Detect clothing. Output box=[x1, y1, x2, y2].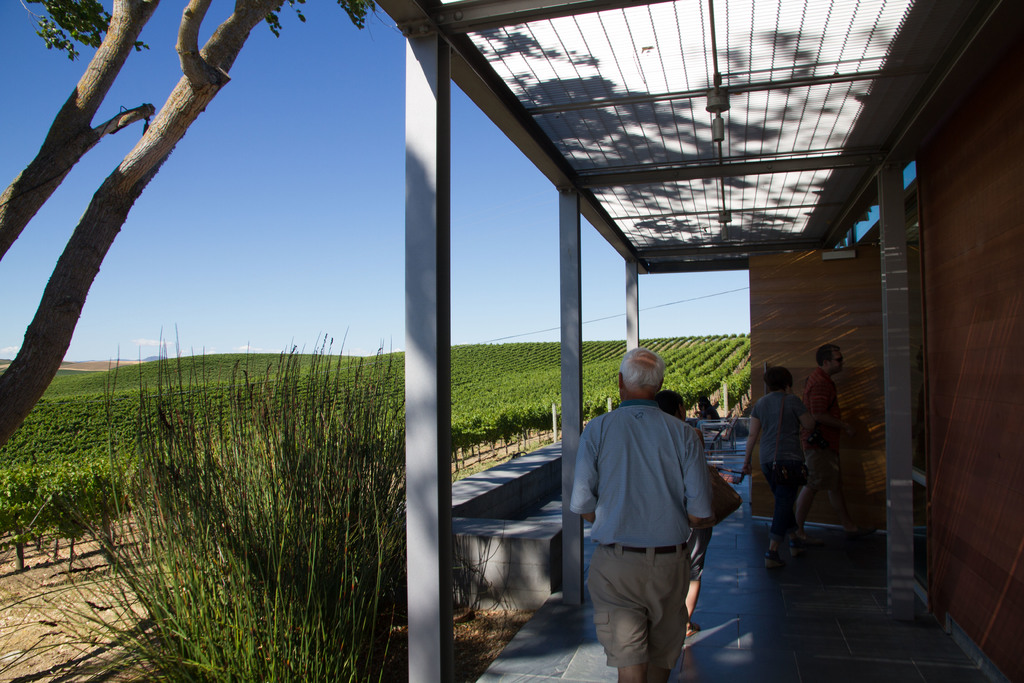
box=[587, 371, 733, 658].
